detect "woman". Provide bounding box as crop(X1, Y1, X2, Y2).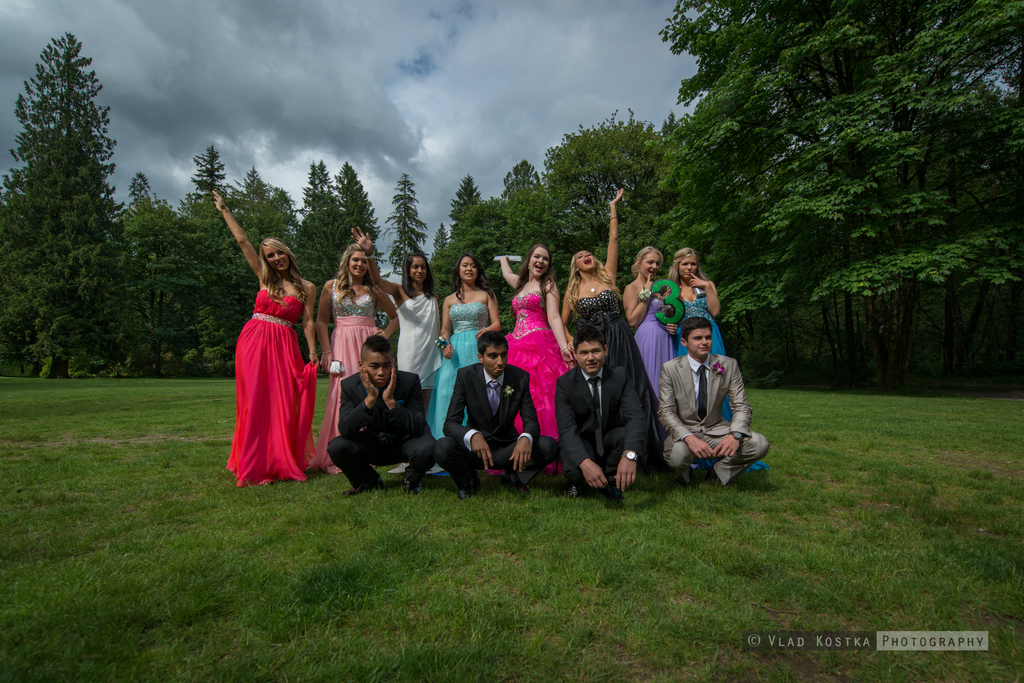
crop(213, 219, 314, 483).
